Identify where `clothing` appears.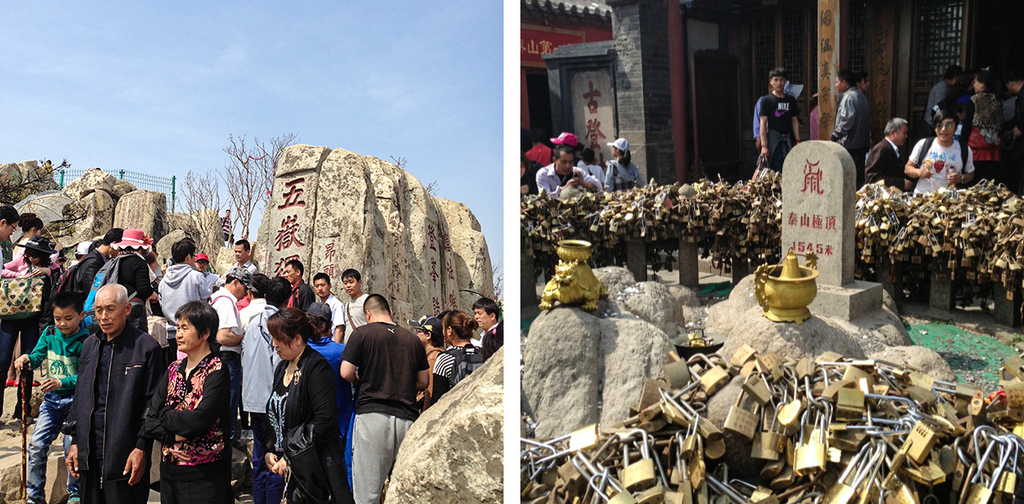
Appears at rect(159, 264, 205, 319).
